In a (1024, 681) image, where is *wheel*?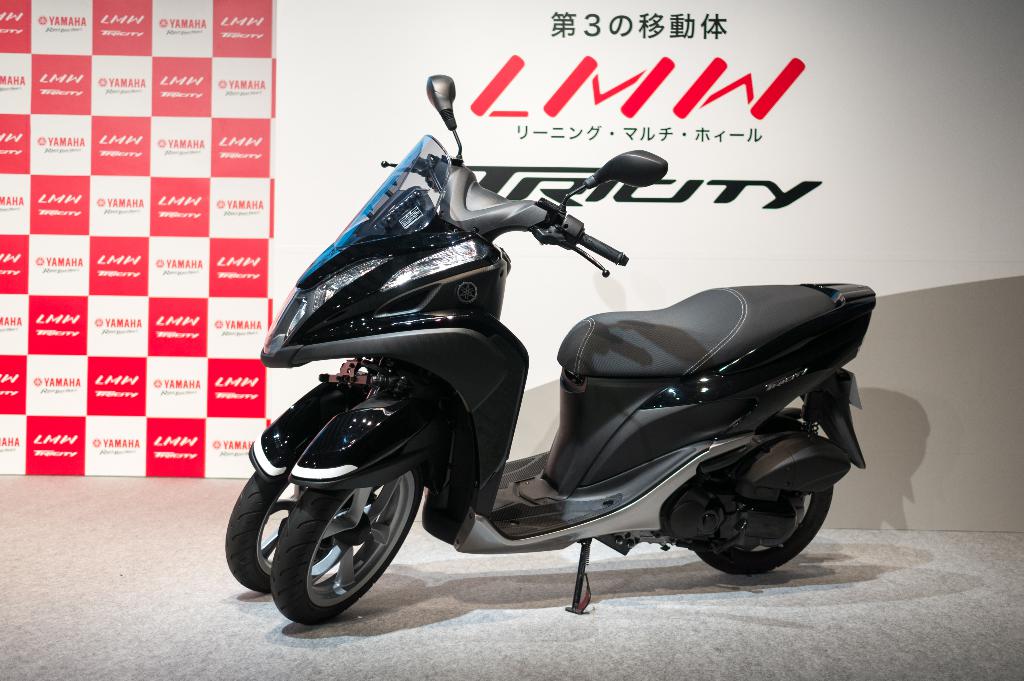
box=[691, 415, 833, 575].
